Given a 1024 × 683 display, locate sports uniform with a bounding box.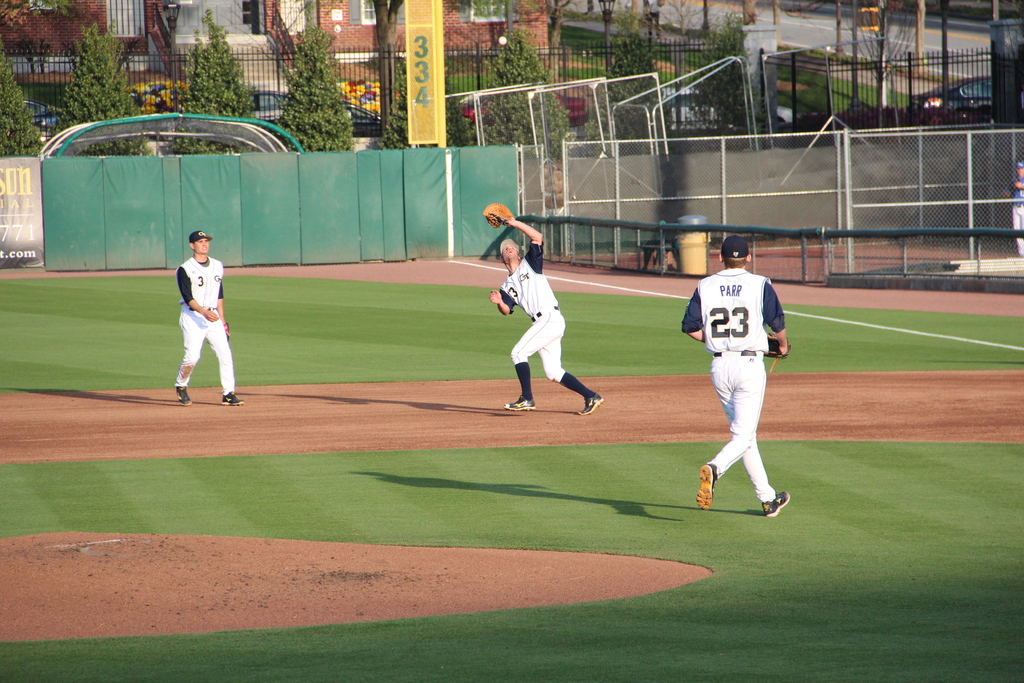
Located: (680, 258, 776, 503).
